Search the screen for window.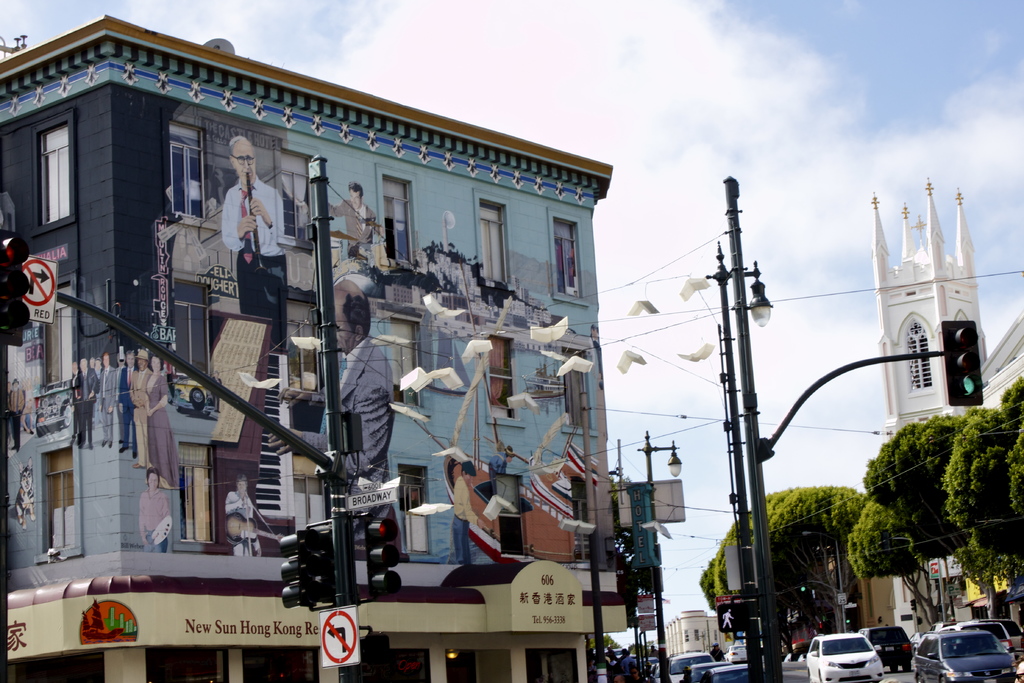
Found at 388, 319, 420, 404.
